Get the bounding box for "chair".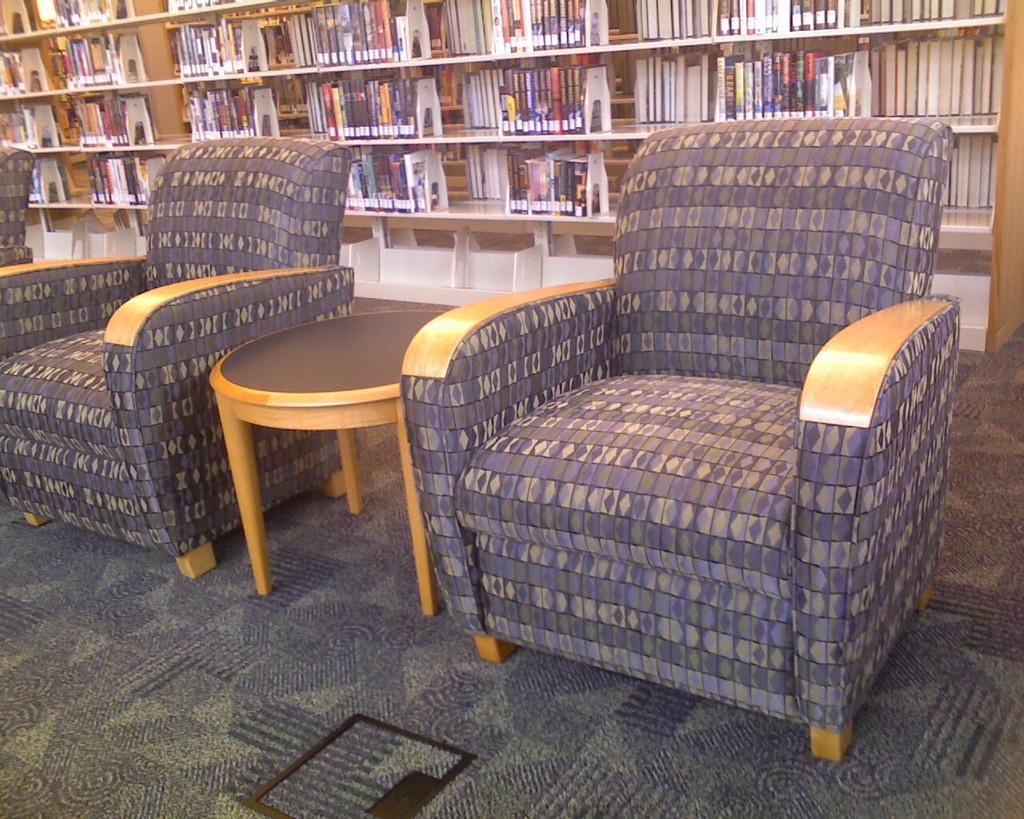
0, 142, 36, 268.
